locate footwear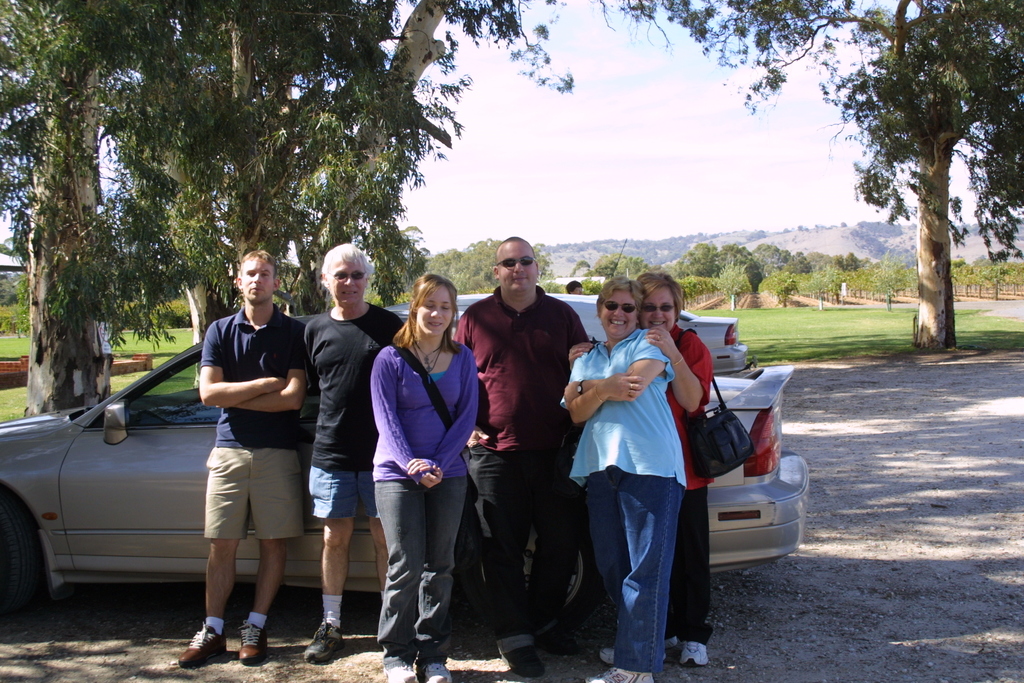
select_region(600, 648, 618, 666)
